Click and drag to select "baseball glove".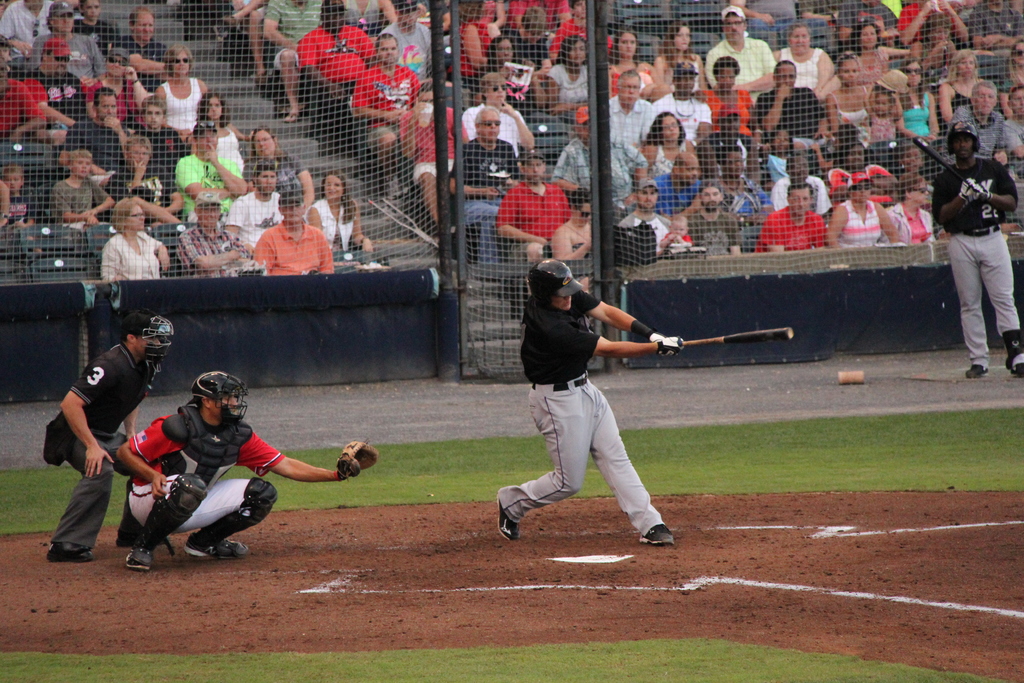
Selection: [x1=972, y1=177, x2=988, y2=201].
